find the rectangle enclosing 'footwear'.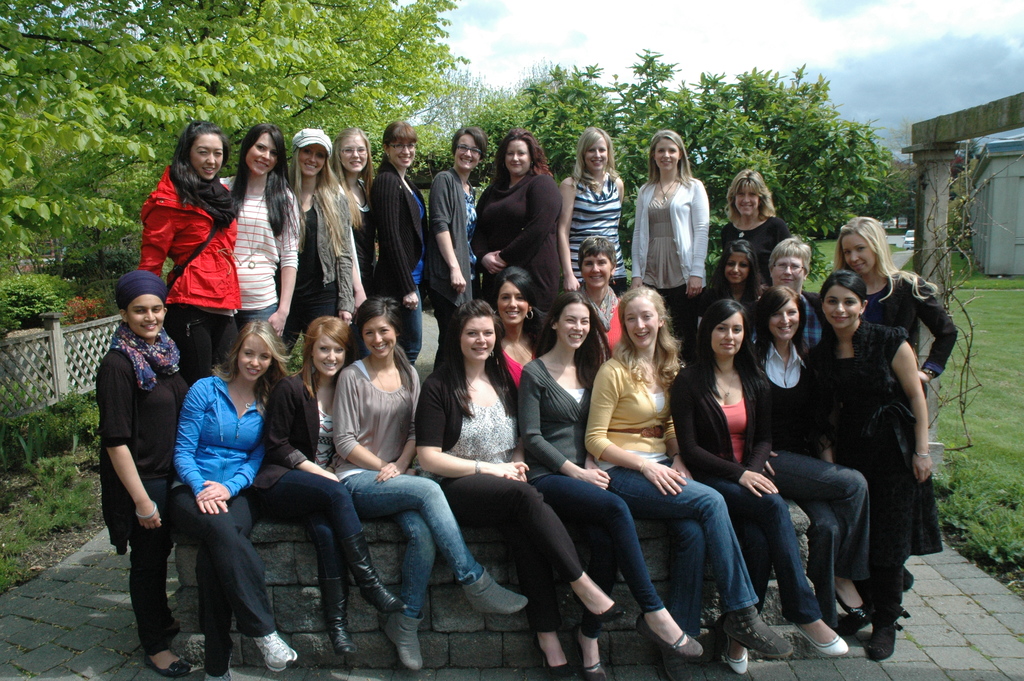
left=723, top=605, right=794, bottom=657.
